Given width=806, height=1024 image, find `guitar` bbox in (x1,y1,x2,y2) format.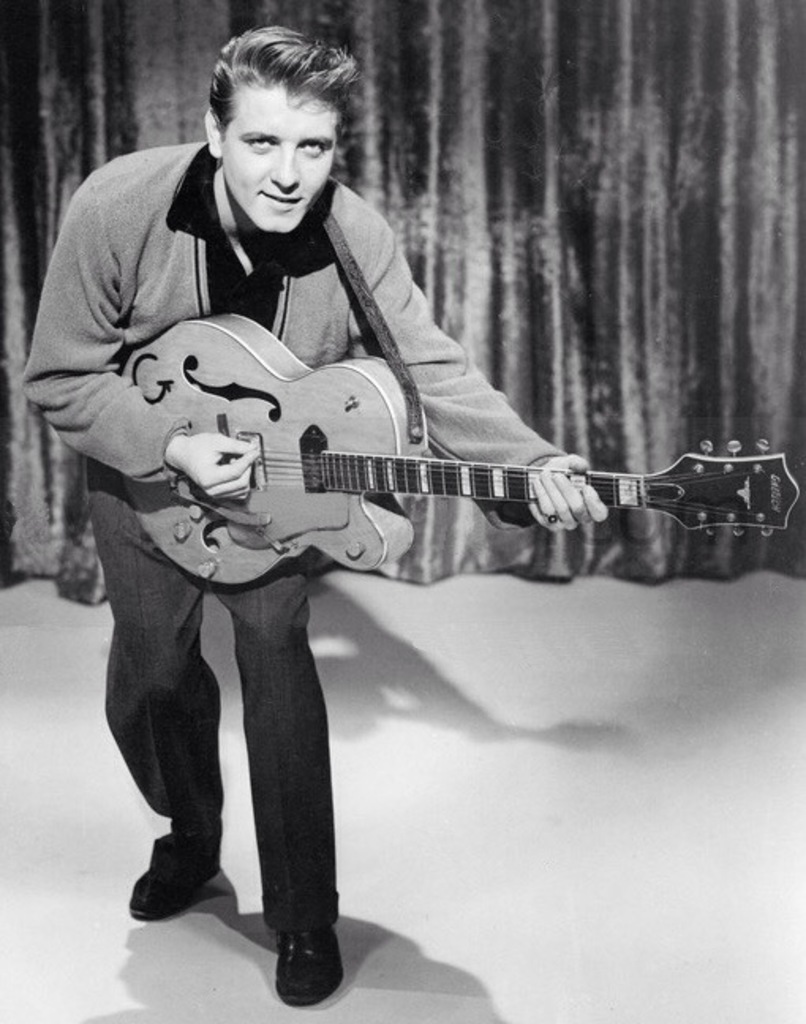
(49,327,736,624).
